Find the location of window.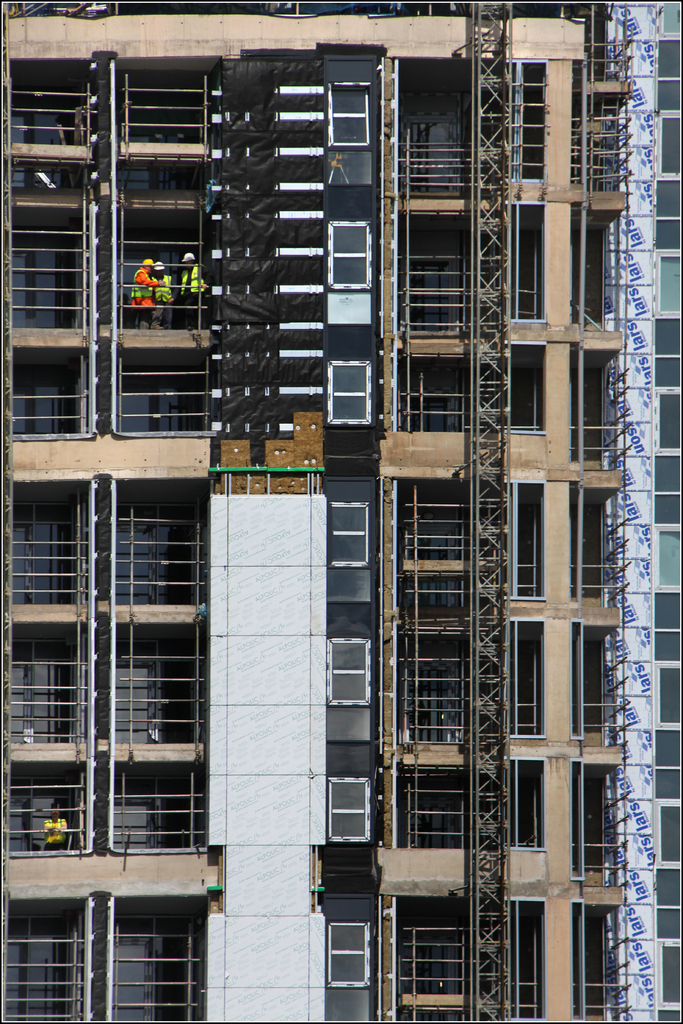
Location: bbox=(325, 917, 370, 994).
